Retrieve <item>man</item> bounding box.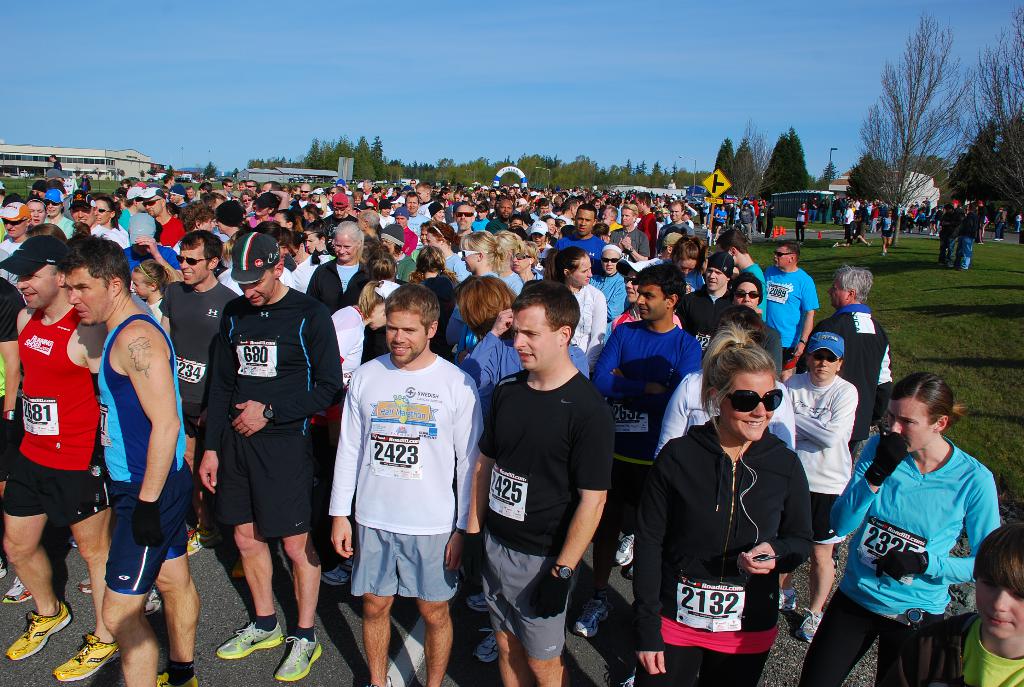
Bounding box: x1=961 y1=198 x2=979 y2=269.
